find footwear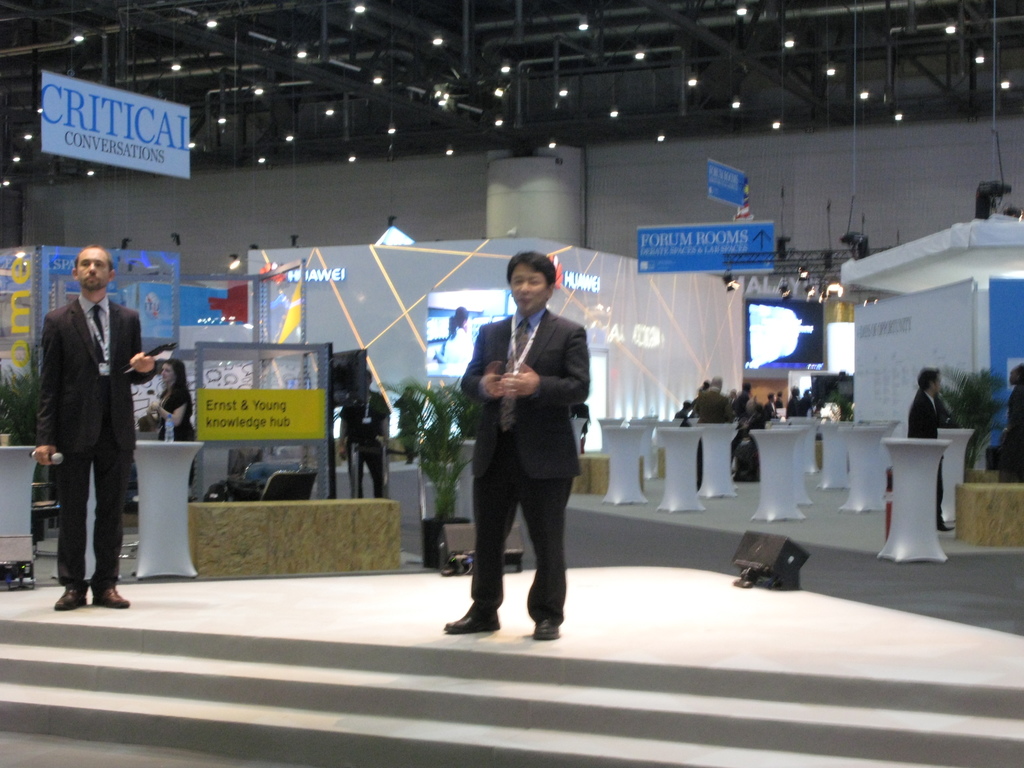
49 584 84 609
